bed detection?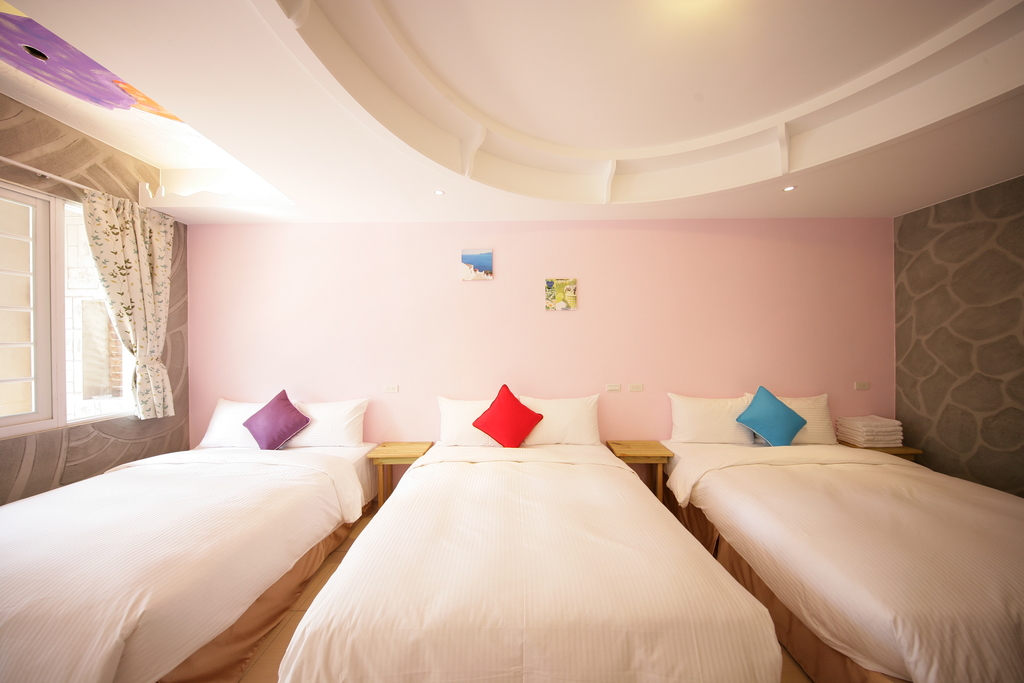
(661, 393, 1023, 682)
